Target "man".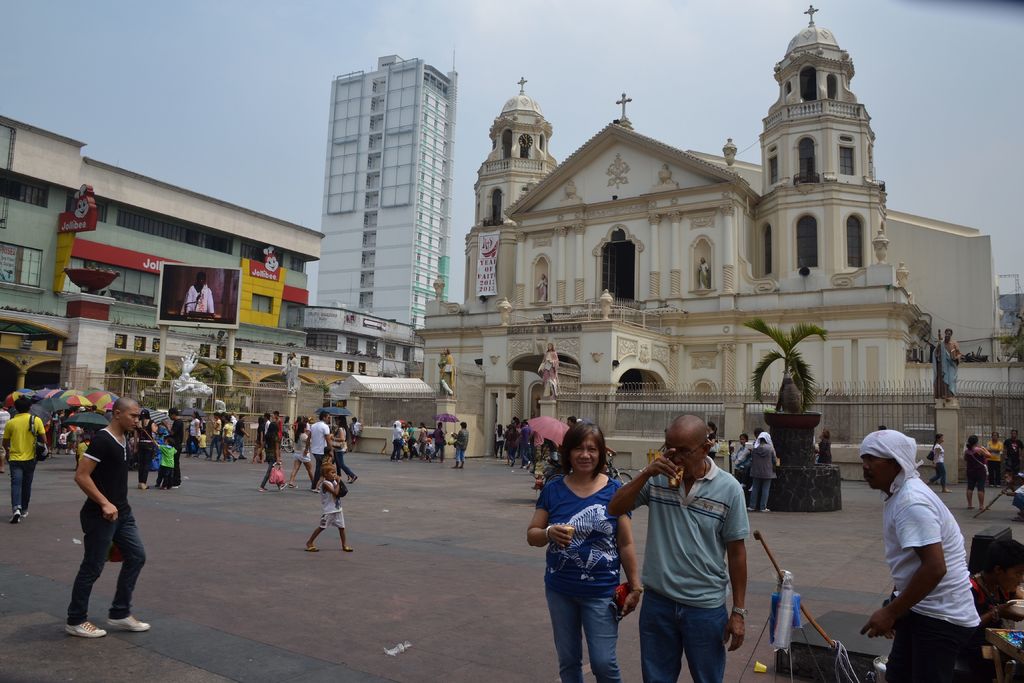
Target region: BBox(933, 325, 962, 399).
